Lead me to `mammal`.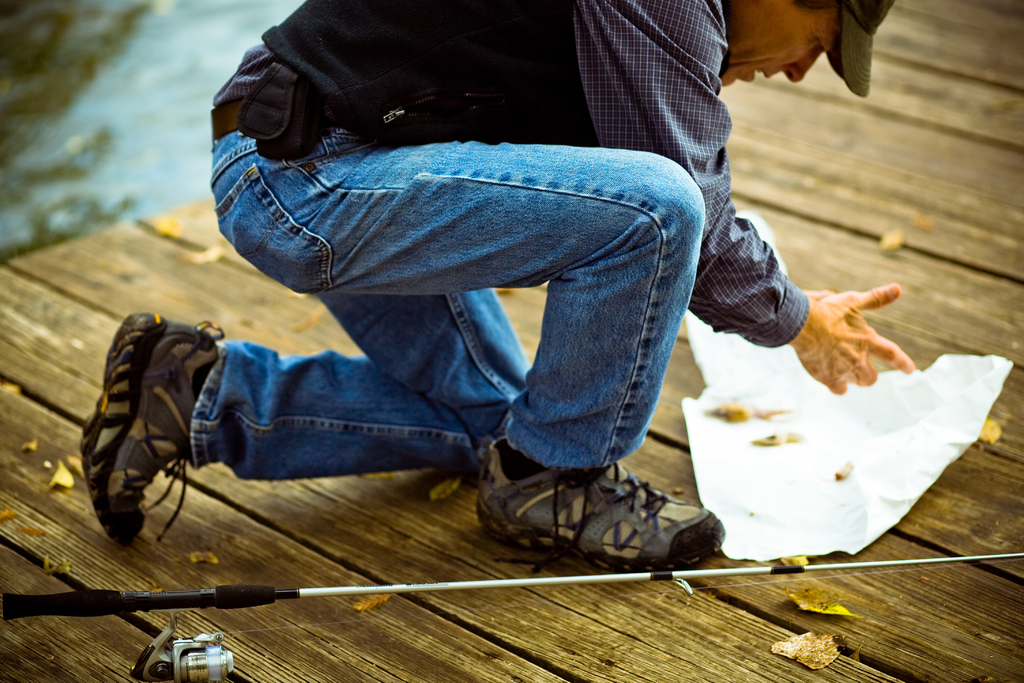
Lead to 164, 8, 828, 509.
